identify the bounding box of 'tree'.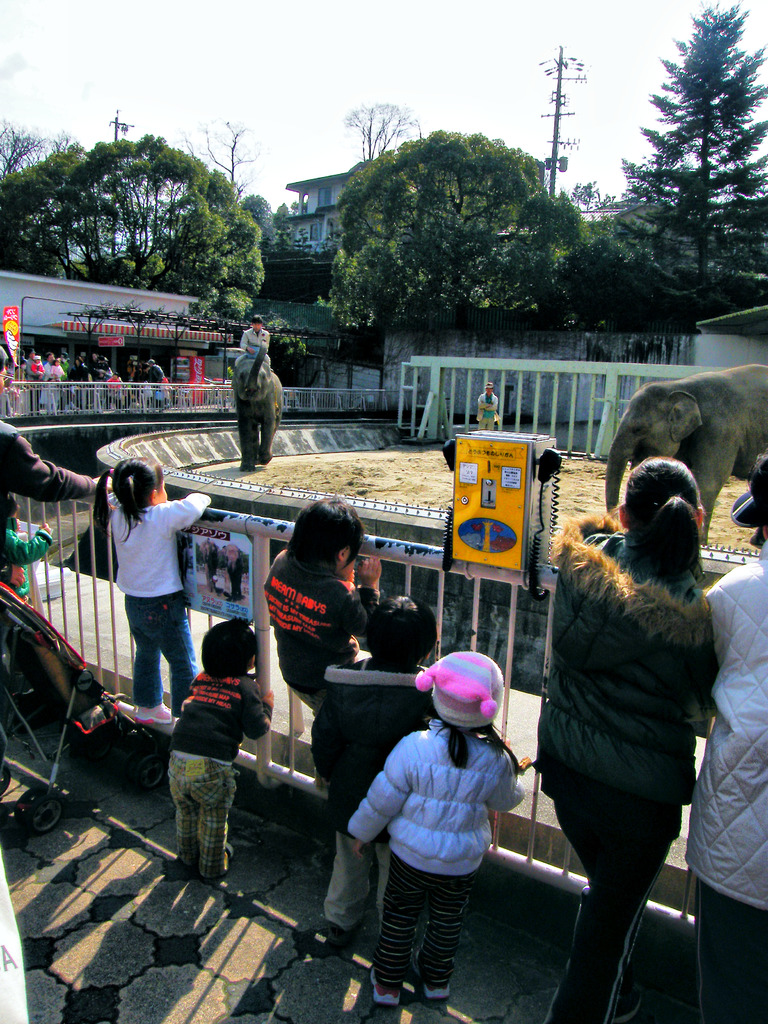
(left=42, top=116, right=111, bottom=162).
